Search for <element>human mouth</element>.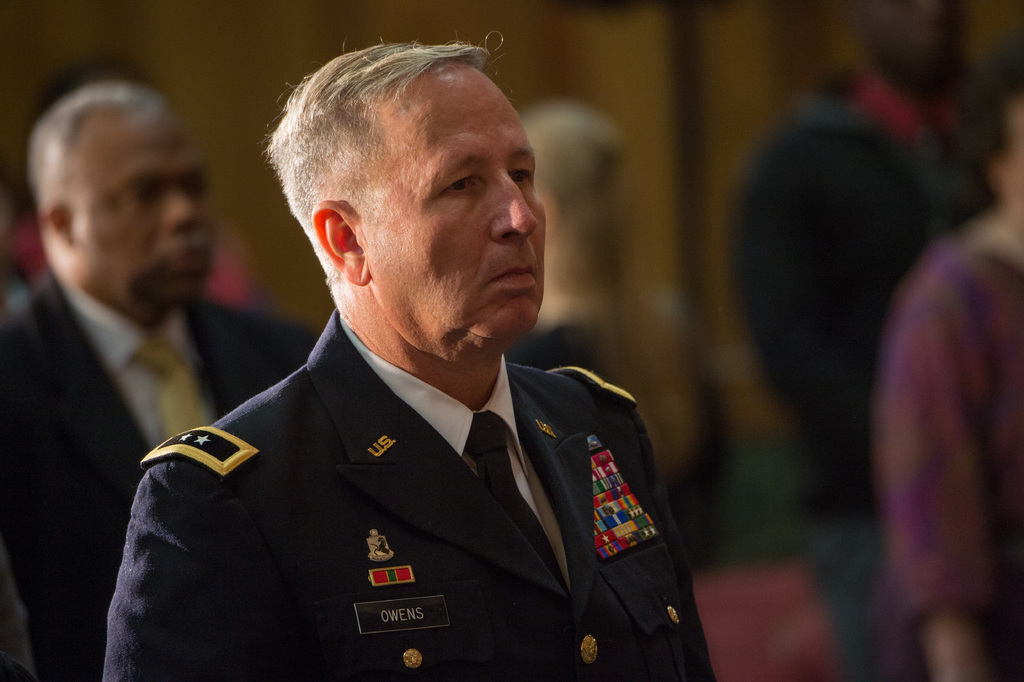
Found at locate(486, 265, 536, 287).
